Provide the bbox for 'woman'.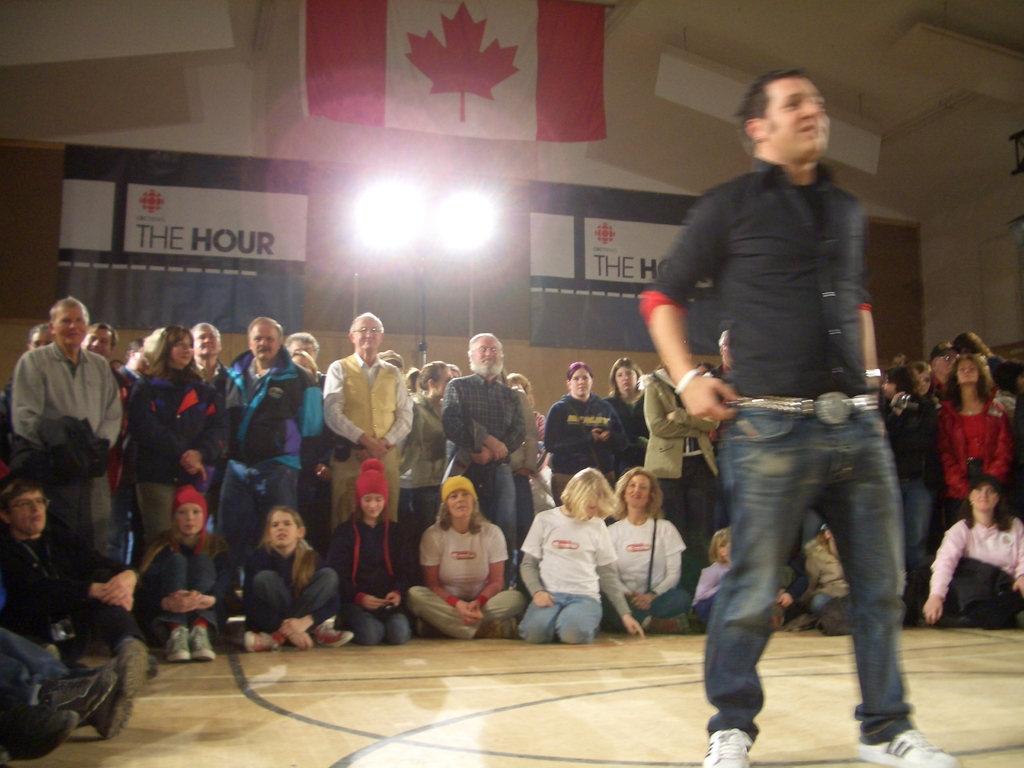
<box>405,488,525,639</box>.
